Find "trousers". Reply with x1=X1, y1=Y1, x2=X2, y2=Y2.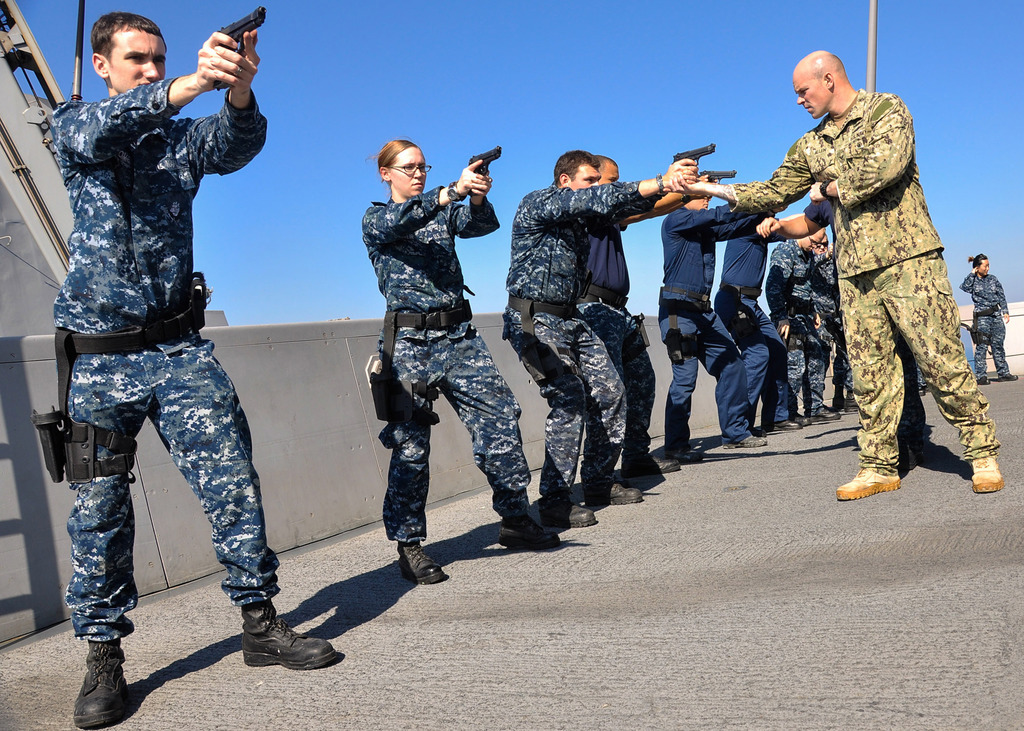
x1=758, y1=294, x2=828, y2=410.
